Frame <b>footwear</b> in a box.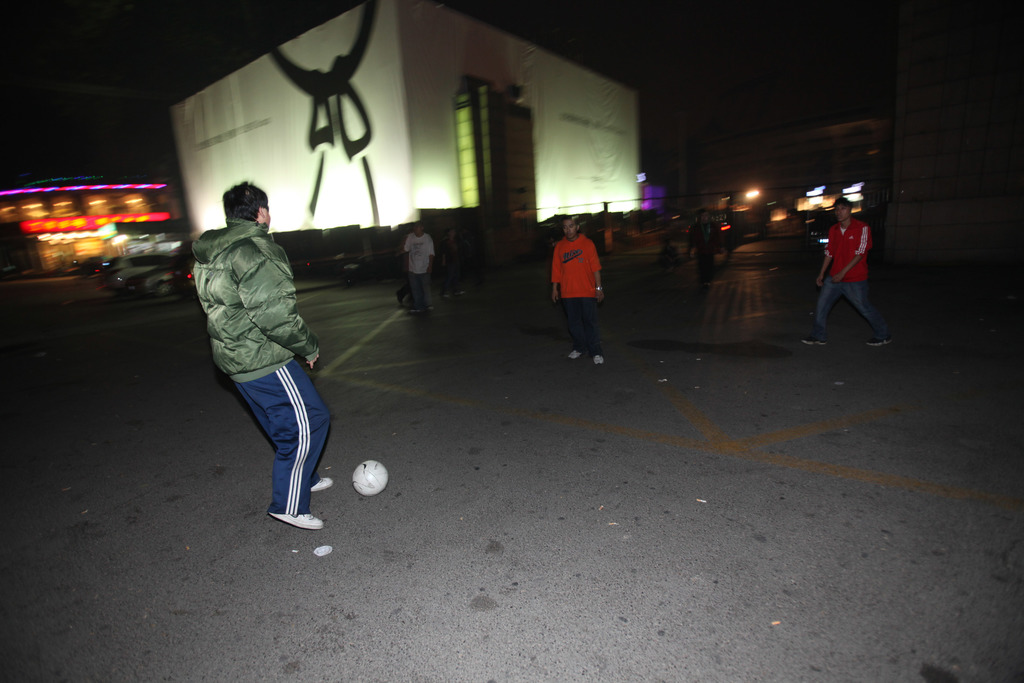
select_region(804, 331, 831, 349).
